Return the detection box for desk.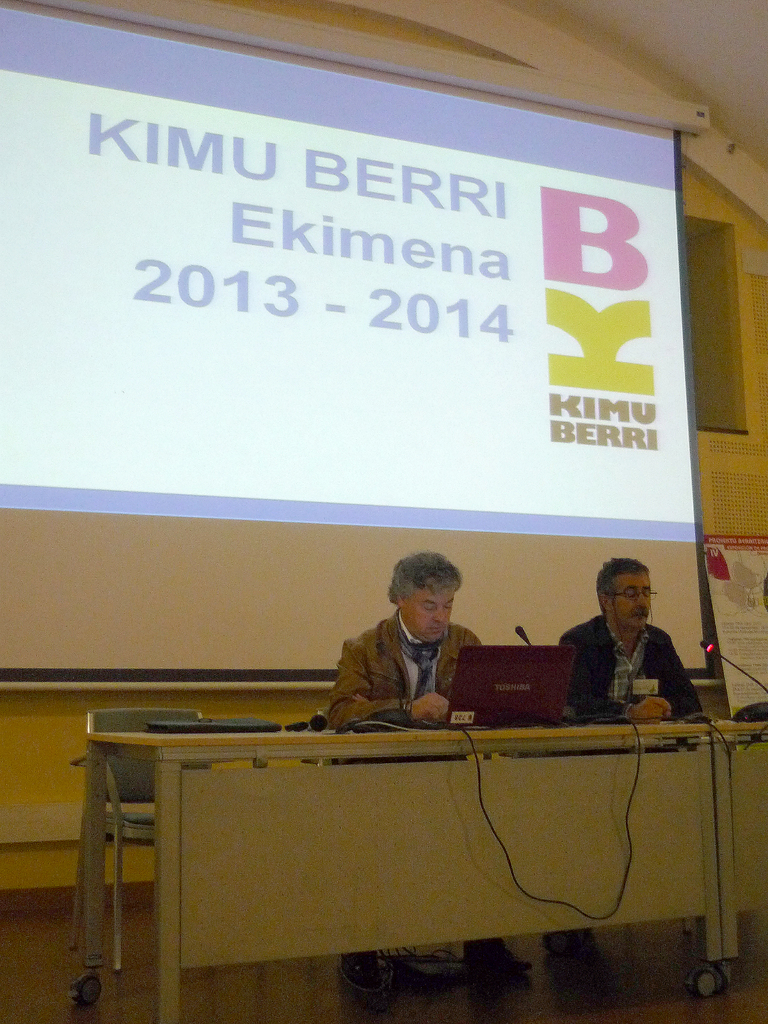
x1=85, y1=672, x2=740, y2=994.
